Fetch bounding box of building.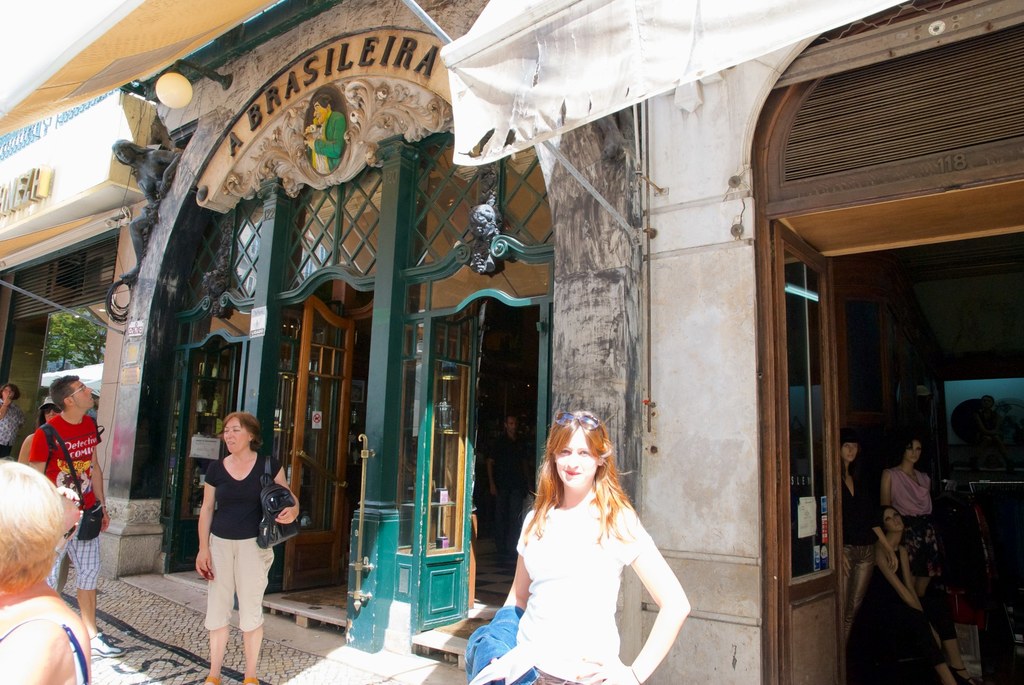
Bbox: 442/0/1023/684.
